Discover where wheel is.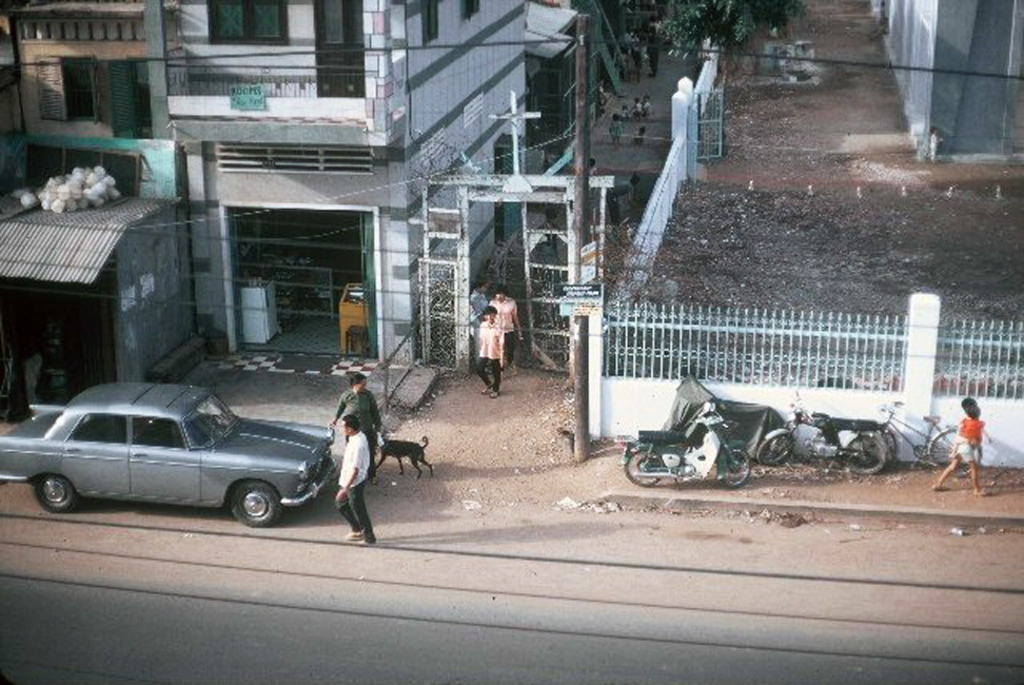
Discovered at 624, 448, 667, 490.
